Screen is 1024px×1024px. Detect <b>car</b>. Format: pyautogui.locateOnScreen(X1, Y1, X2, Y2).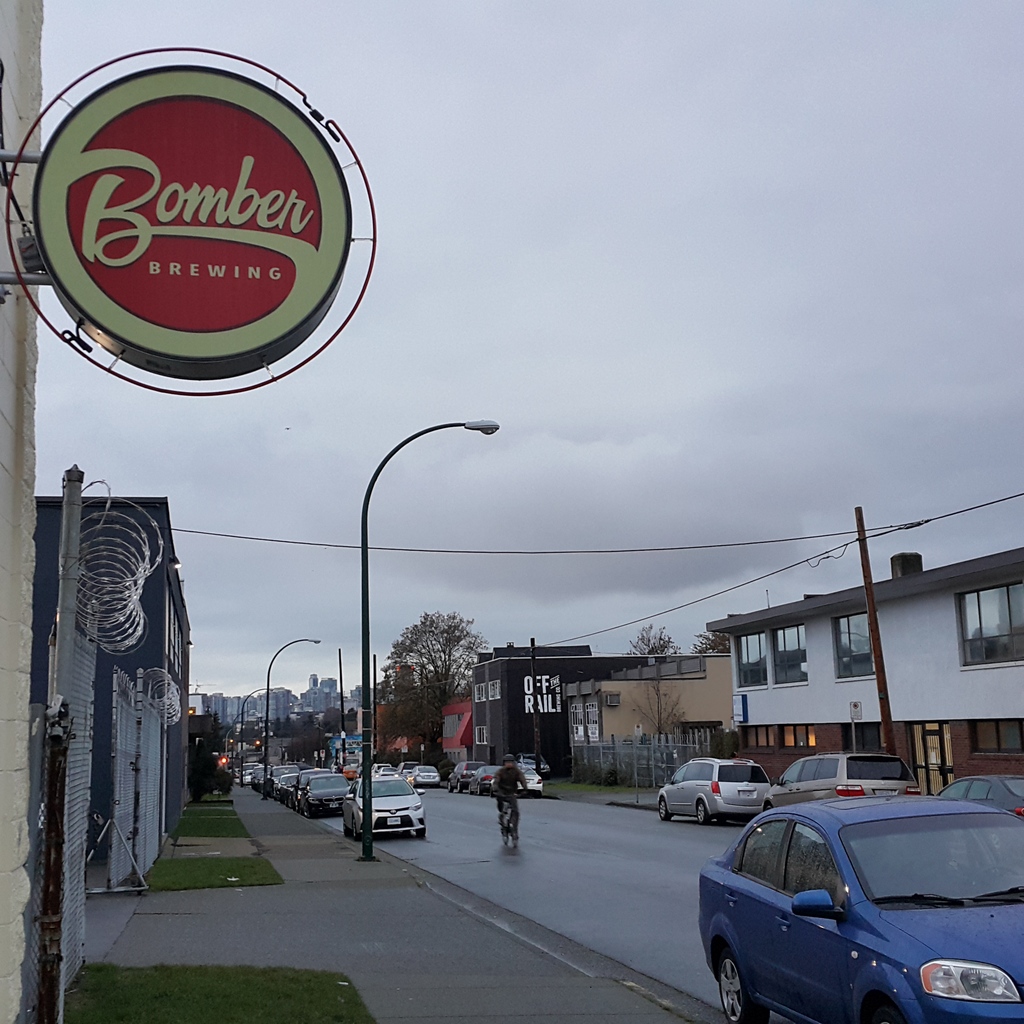
pyautogui.locateOnScreen(772, 748, 922, 810).
